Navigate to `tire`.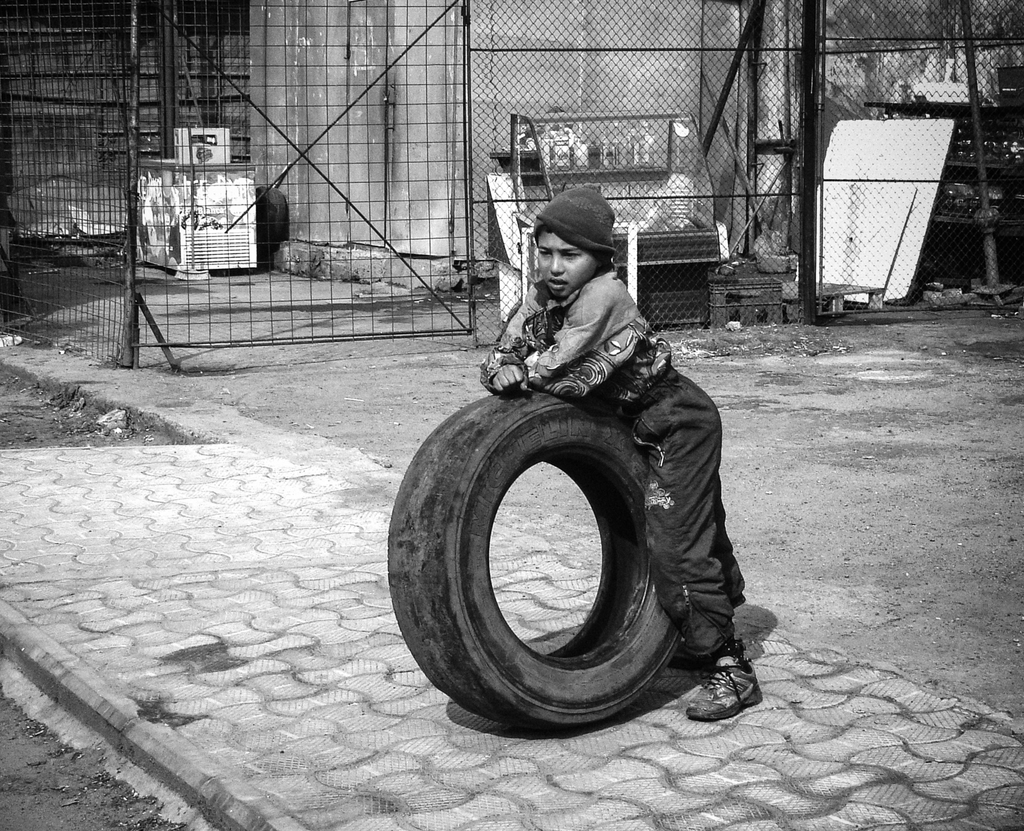
Navigation target: [252,187,287,248].
